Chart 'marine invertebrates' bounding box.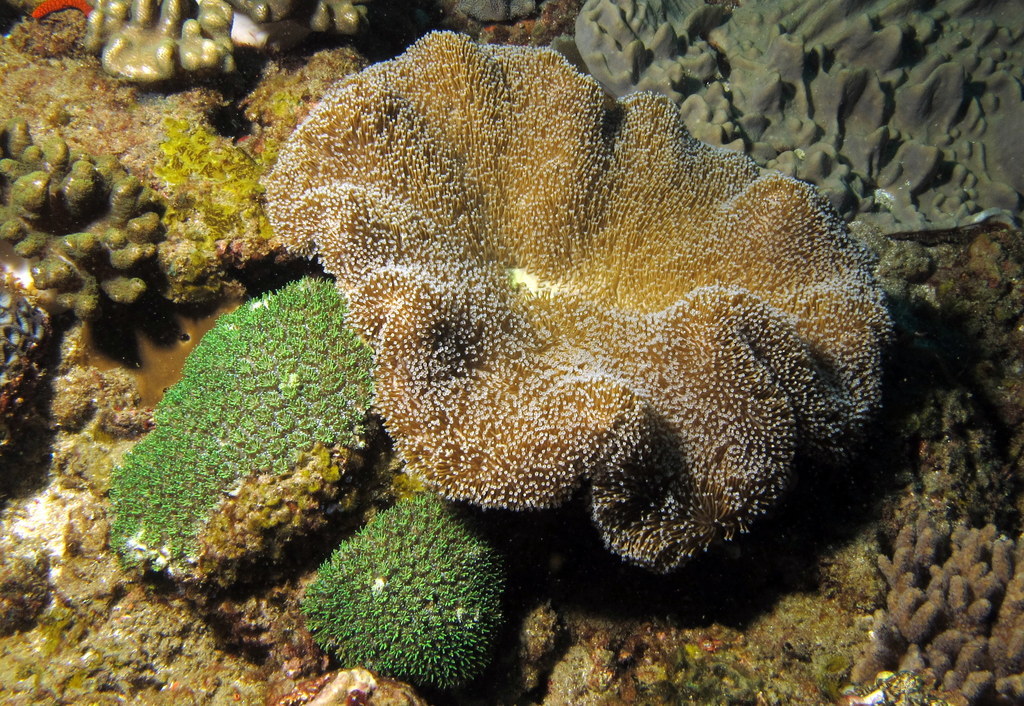
Charted: (left=90, top=261, right=398, bottom=593).
